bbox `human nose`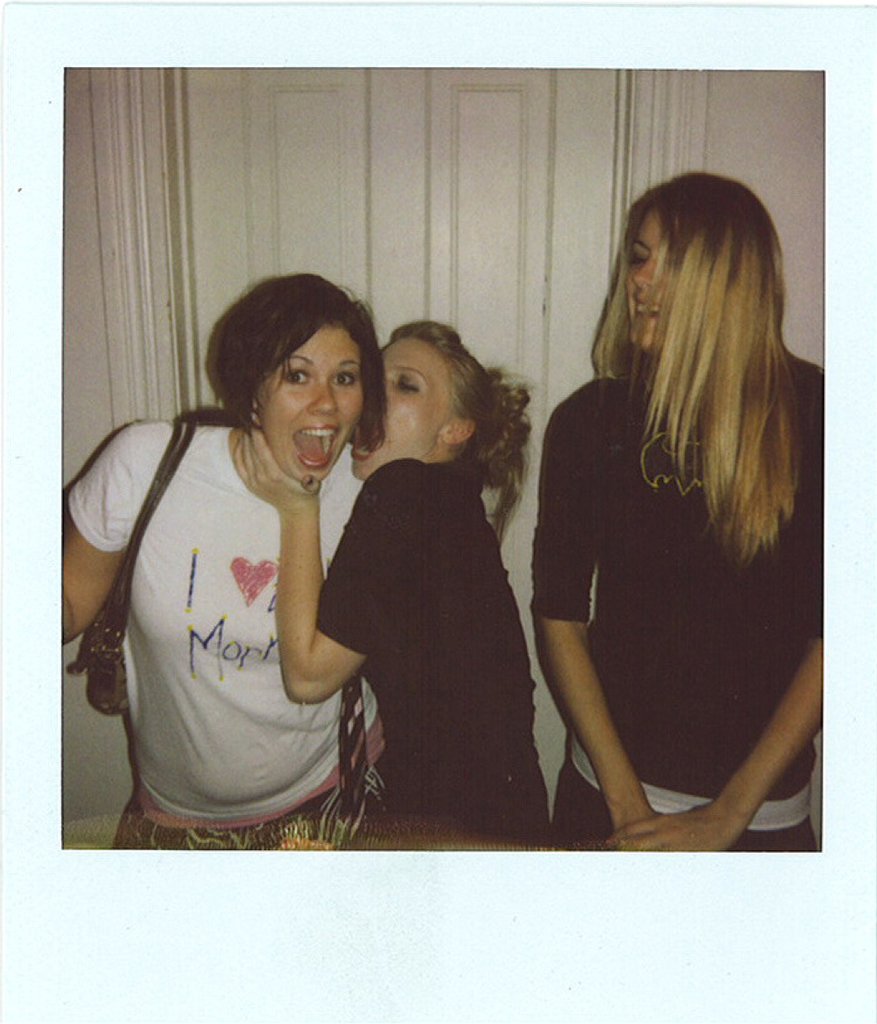
BBox(309, 383, 336, 420)
